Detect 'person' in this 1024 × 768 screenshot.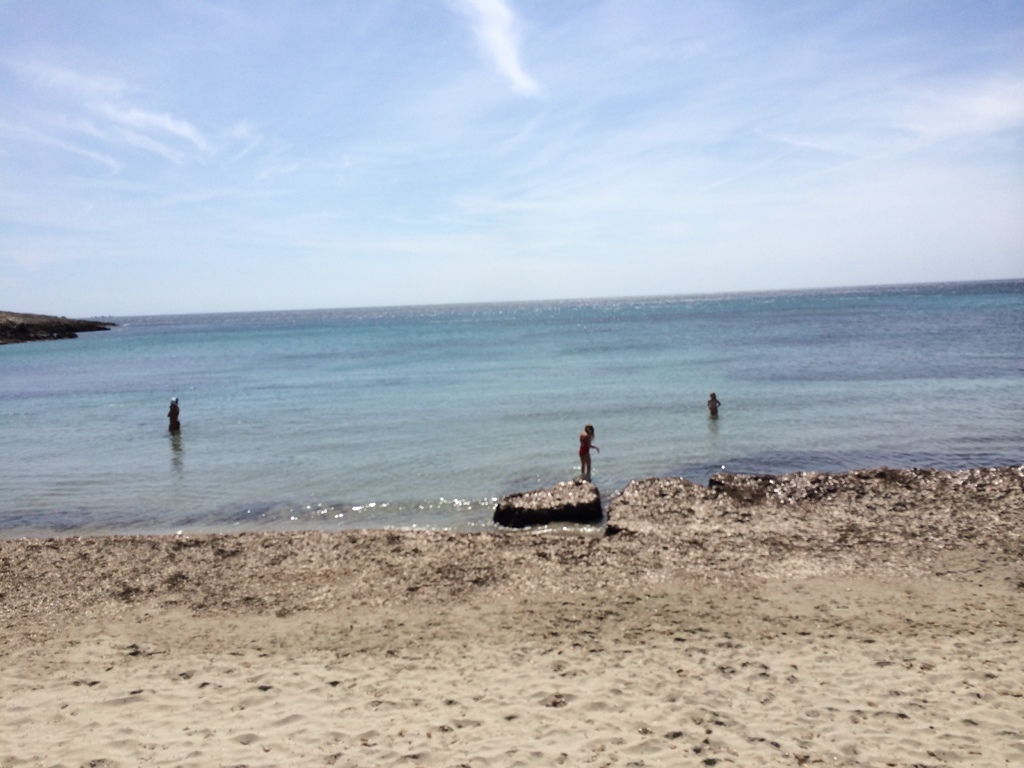
Detection: {"left": 568, "top": 417, "right": 604, "bottom": 483}.
